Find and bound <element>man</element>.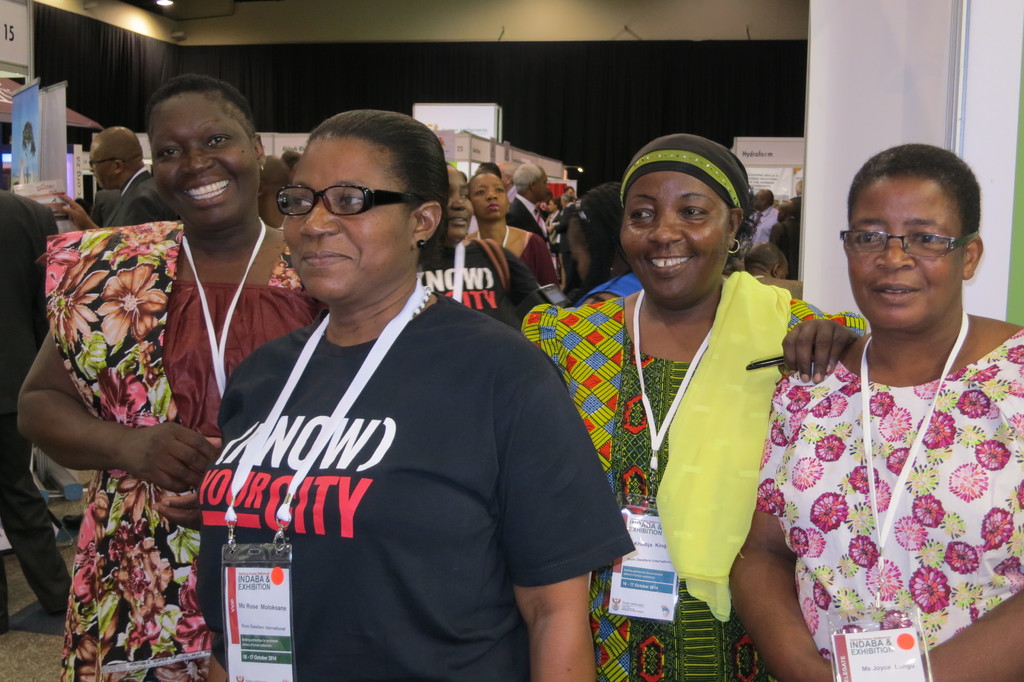
Bound: <box>746,244,806,299</box>.
